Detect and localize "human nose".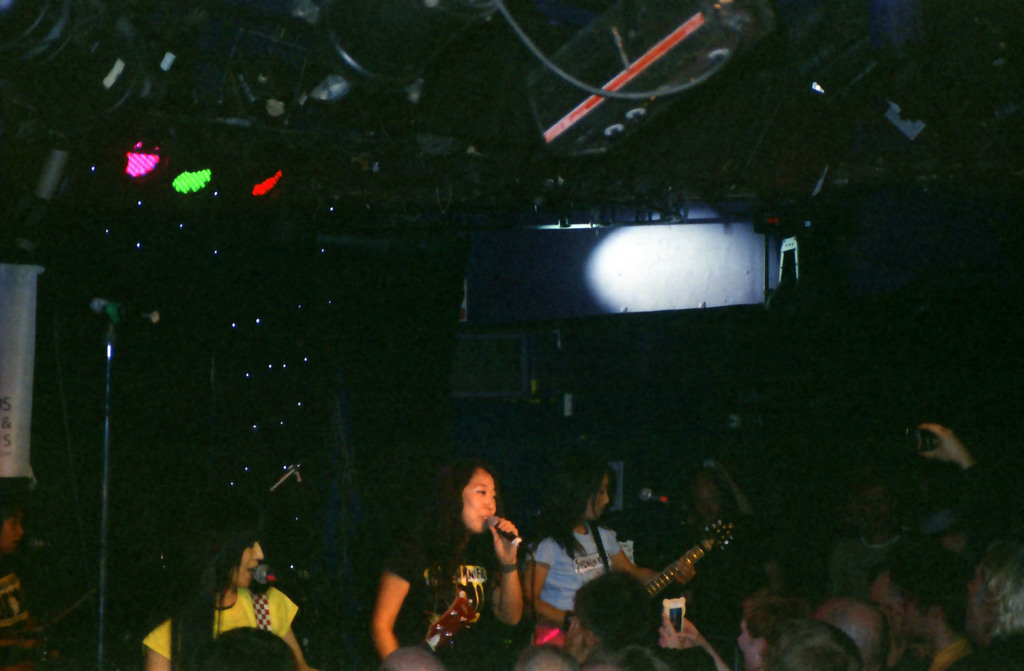
Localized at 252/540/264/560.
